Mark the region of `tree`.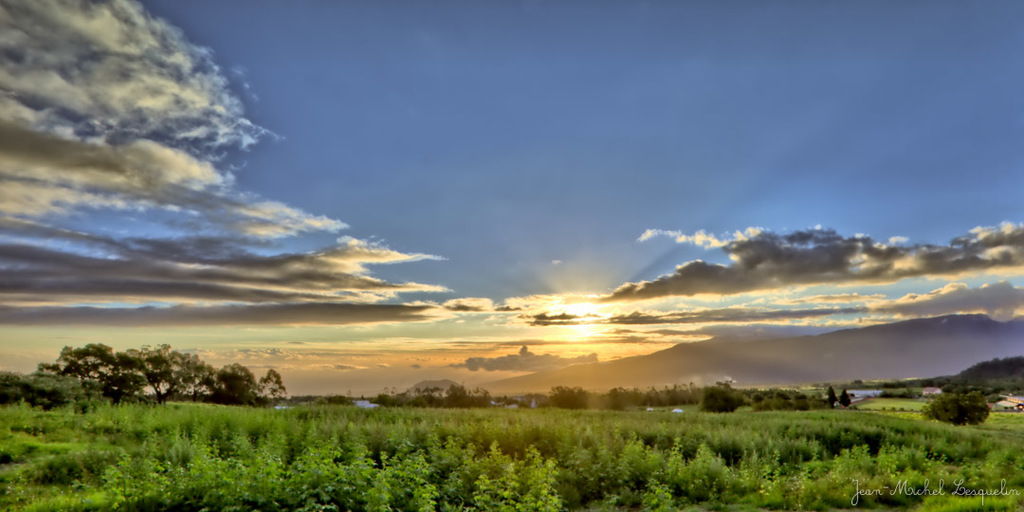
Region: x1=926, y1=386, x2=997, y2=430.
